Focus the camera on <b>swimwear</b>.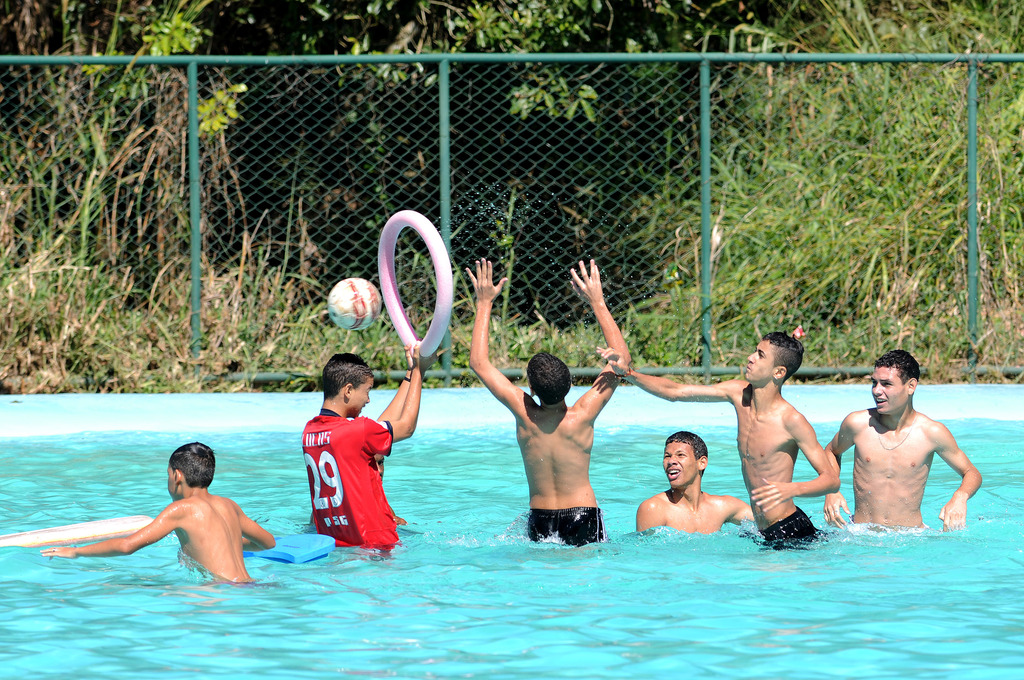
Focus region: 526/496/611/549.
